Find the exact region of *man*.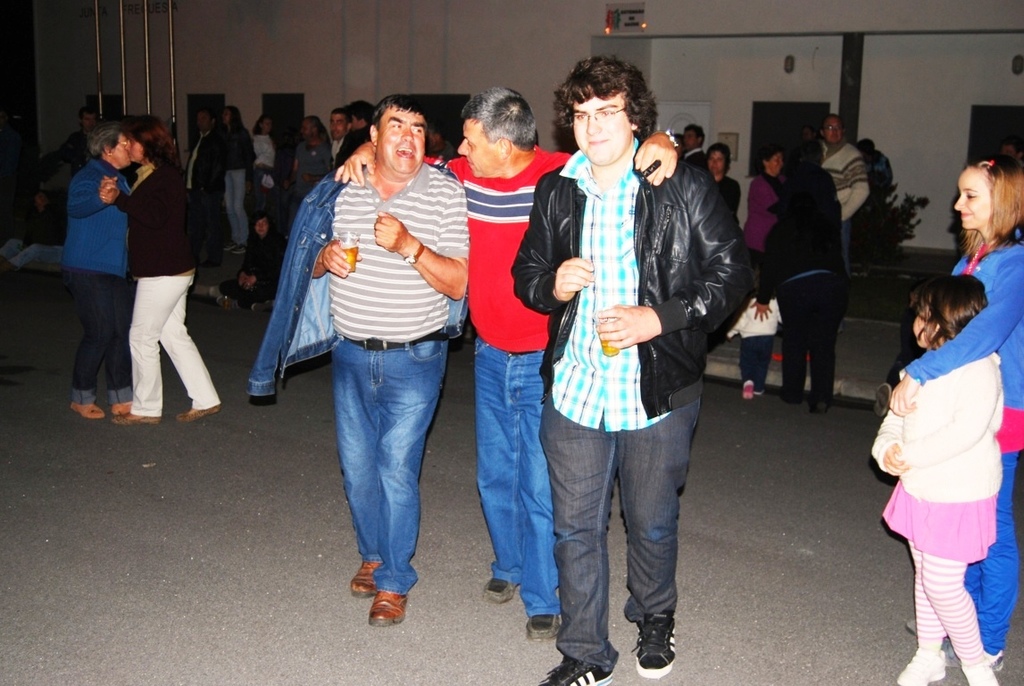
Exact region: region(282, 112, 330, 210).
